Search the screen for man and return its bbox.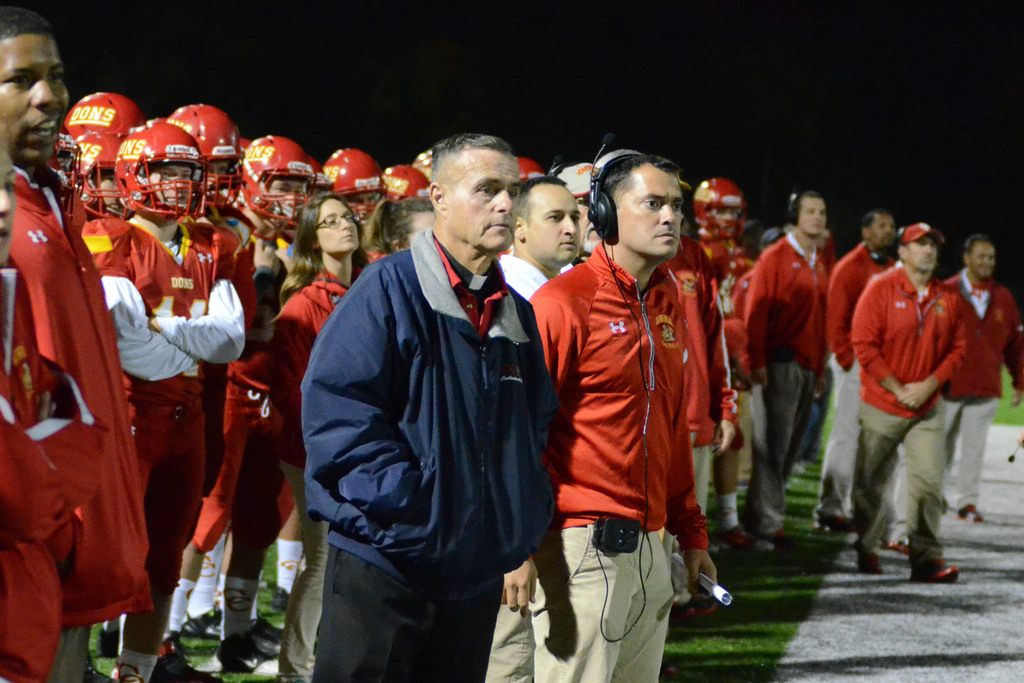
Found: rect(943, 234, 1023, 525).
